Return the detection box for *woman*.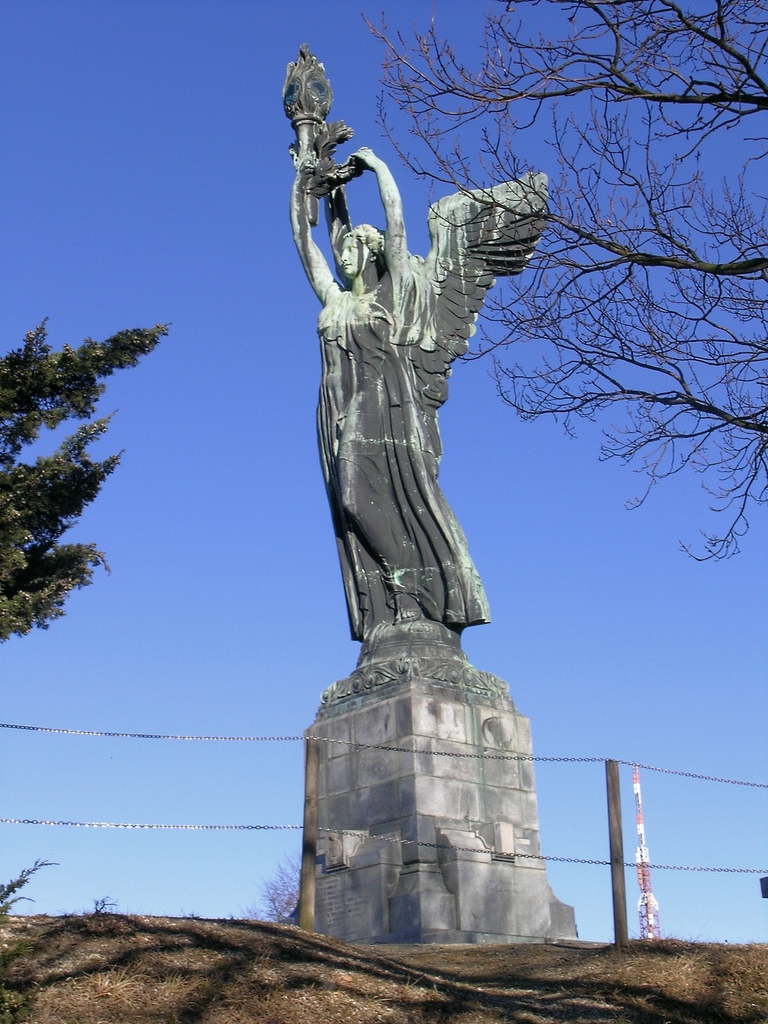
l=290, t=147, r=545, b=641.
